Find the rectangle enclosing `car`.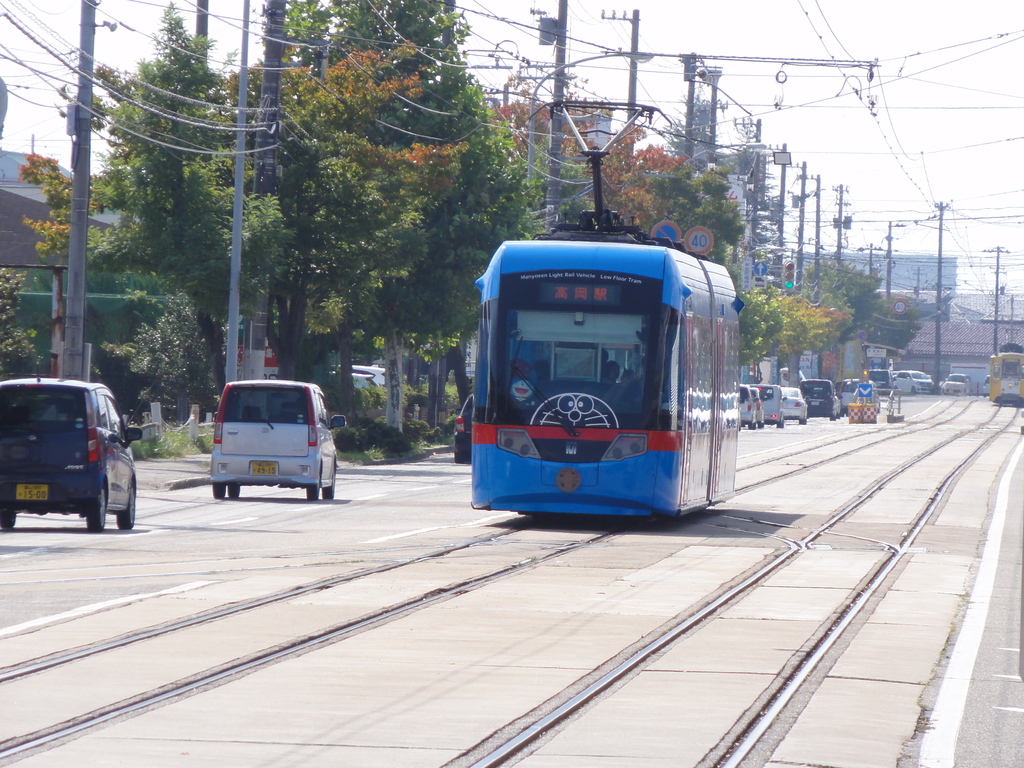
BBox(803, 376, 835, 421).
